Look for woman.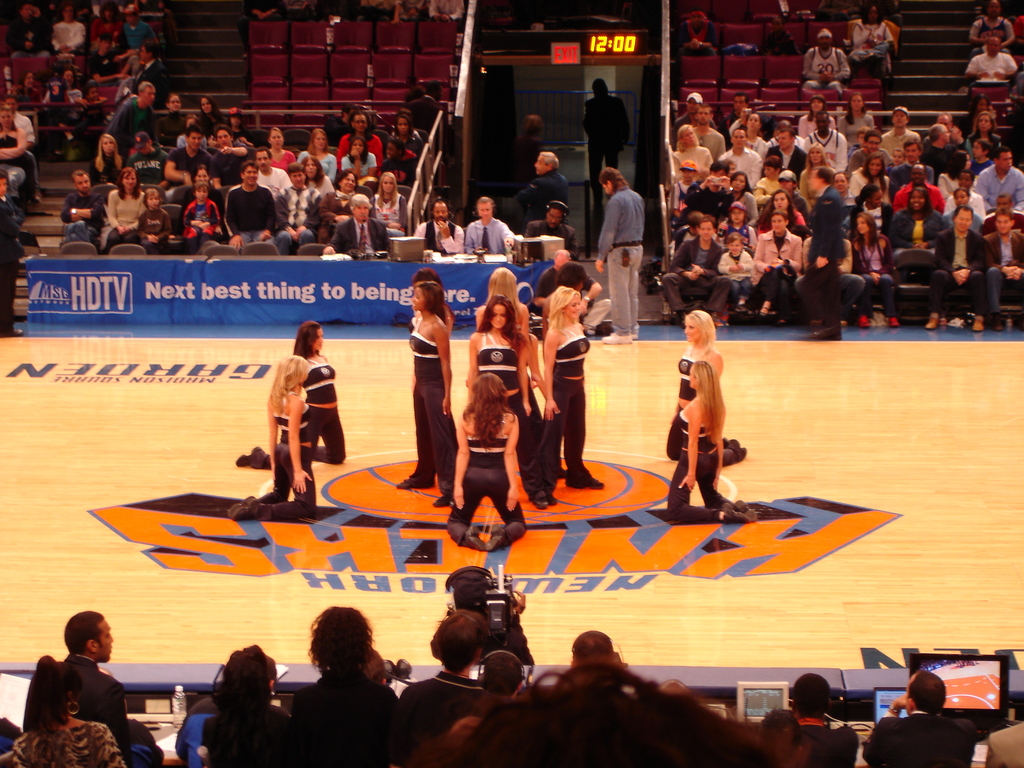
Found: detection(388, 112, 433, 157).
